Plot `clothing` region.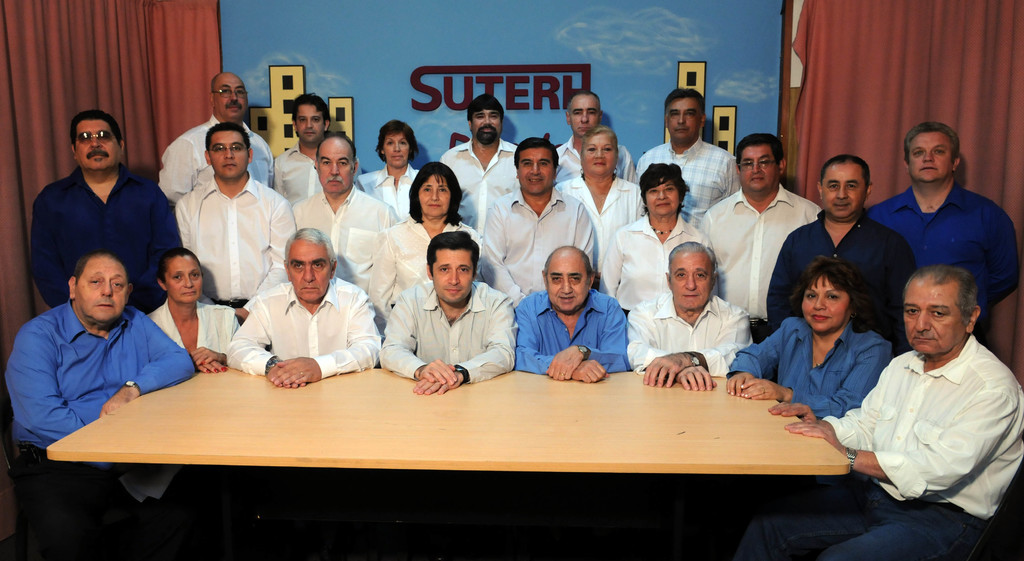
Plotted at locate(118, 290, 250, 479).
